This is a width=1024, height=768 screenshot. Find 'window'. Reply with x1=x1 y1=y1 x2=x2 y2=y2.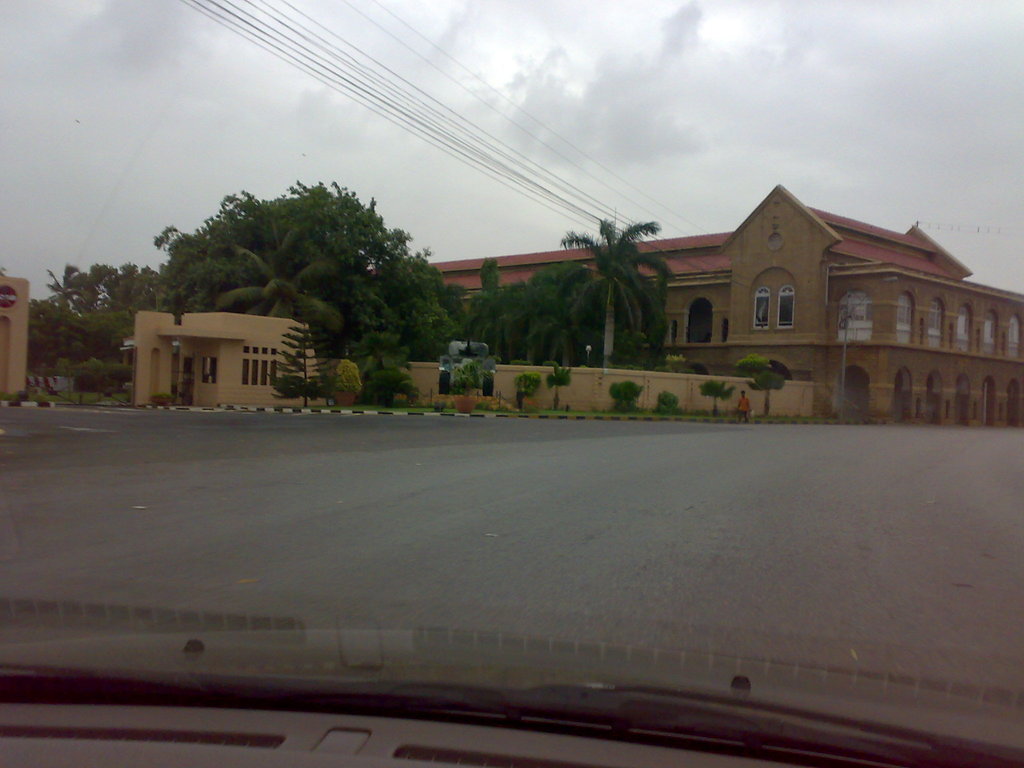
x1=262 y1=360 x2=266 y2=383.
